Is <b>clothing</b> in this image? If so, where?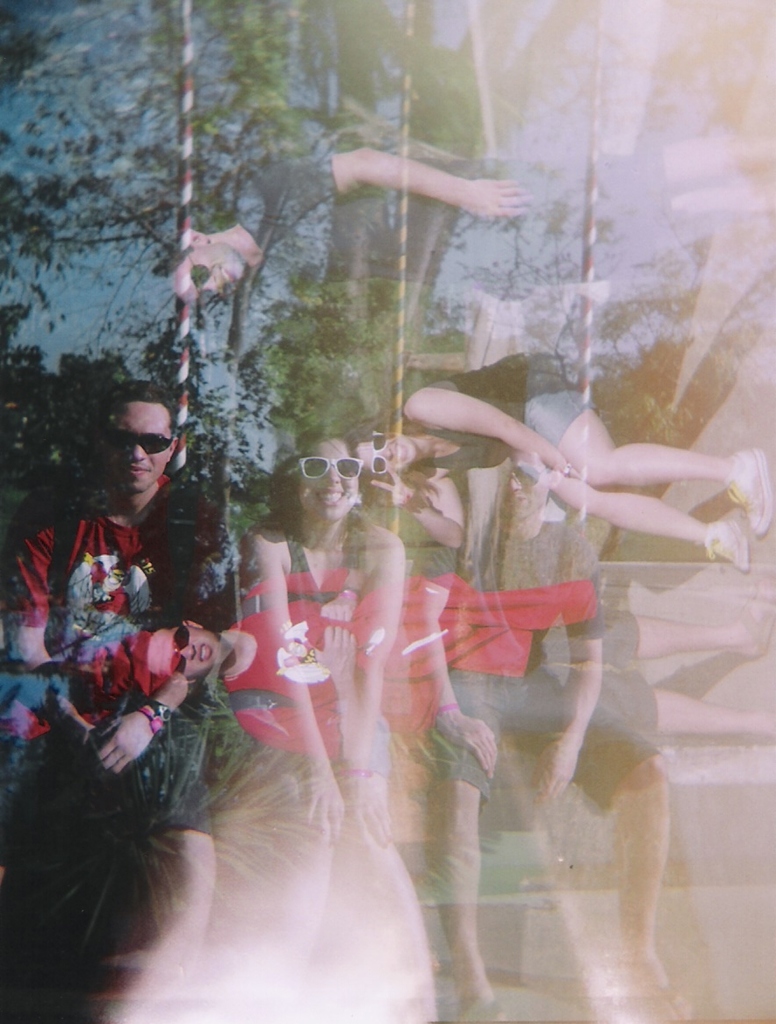
Yes, at (224, 561, 594, 757).
